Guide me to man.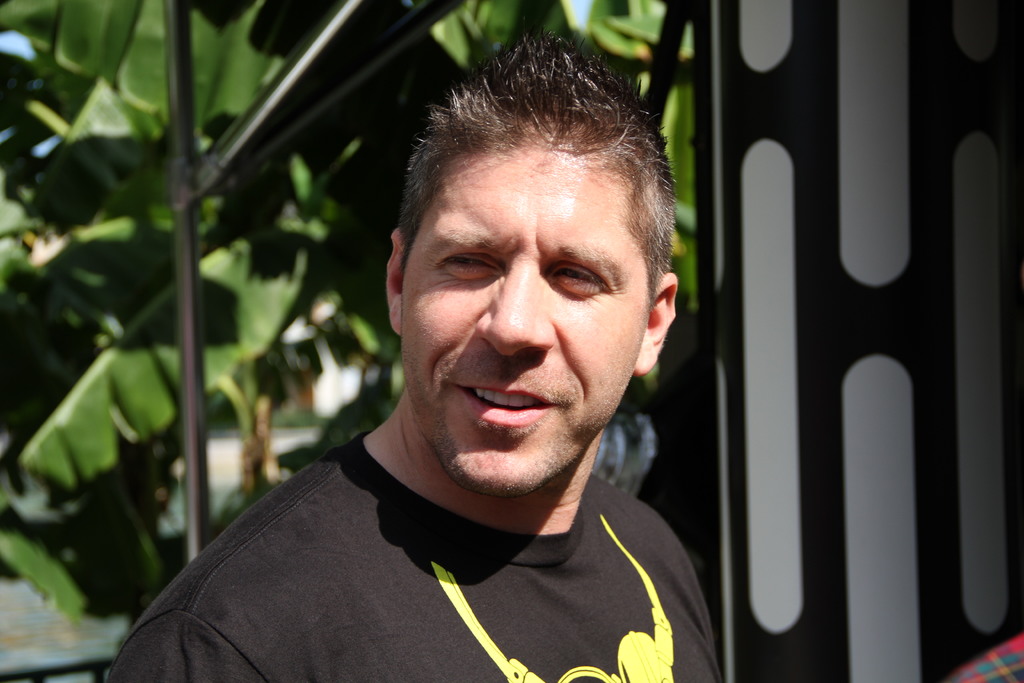
Guidance: 99,74,783,671.
